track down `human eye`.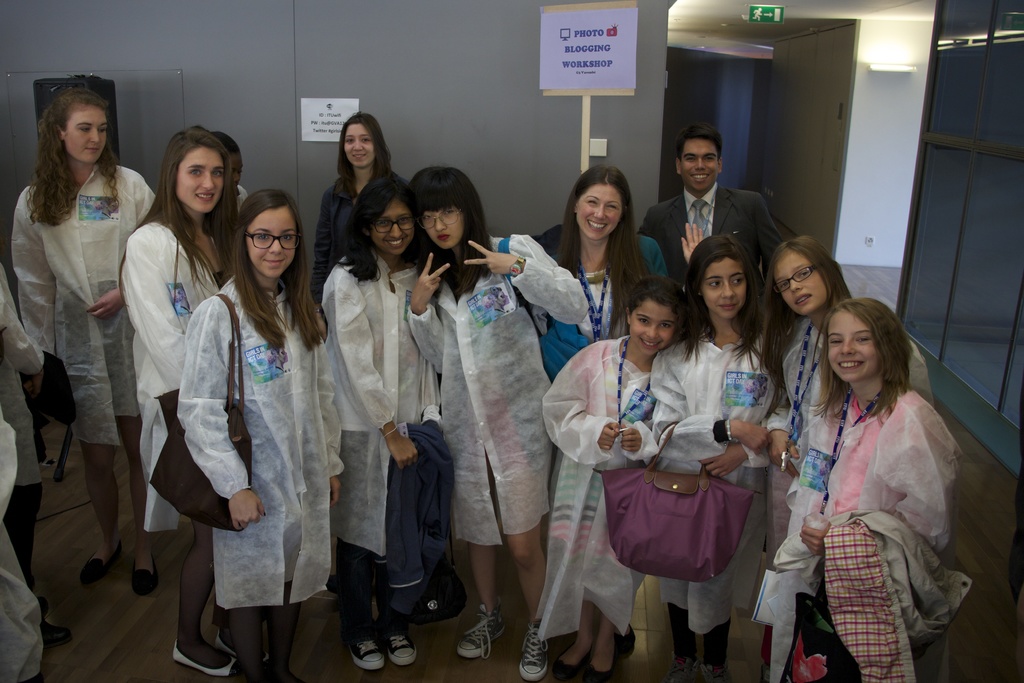
Tracked to 636 317 650 325.
